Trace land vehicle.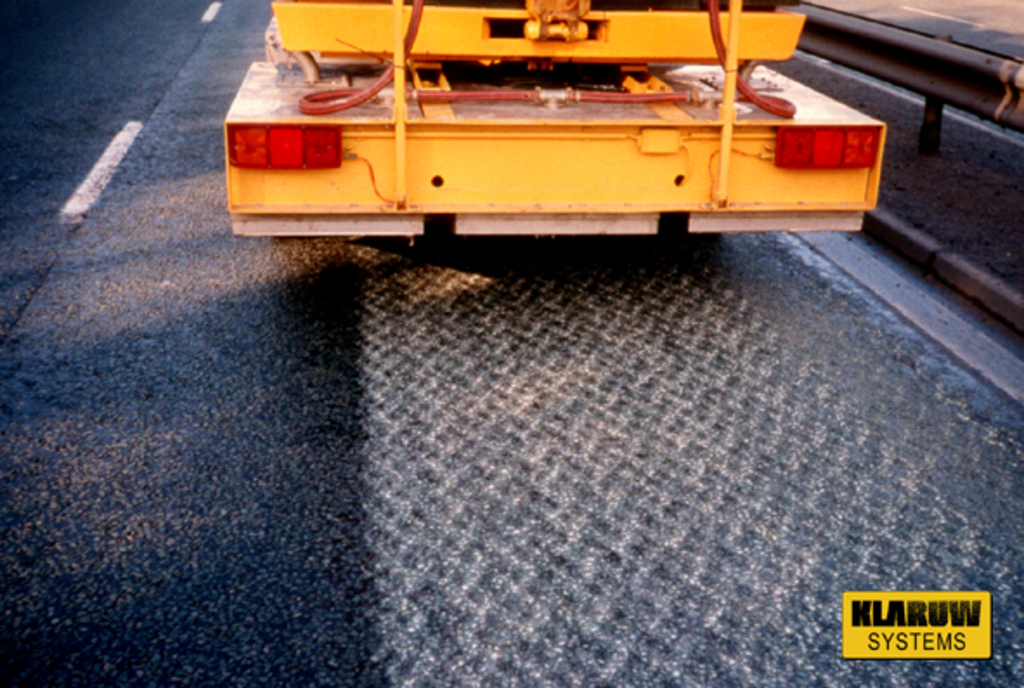
Traced to rect(224, 0, 885, 234).
